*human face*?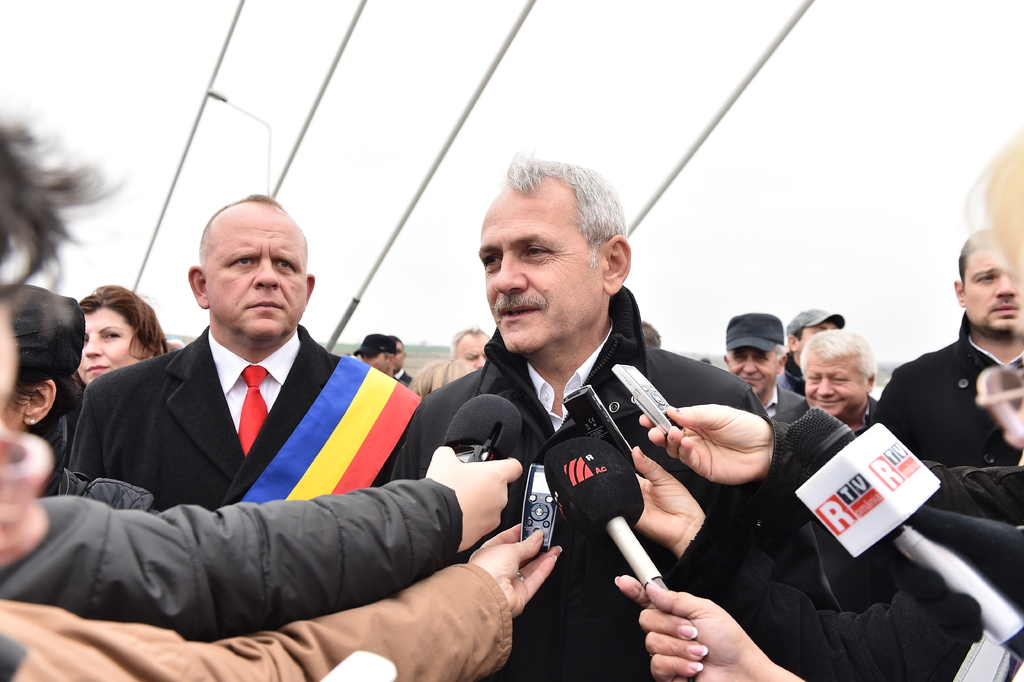
detection(456, 335, 485, 369)
